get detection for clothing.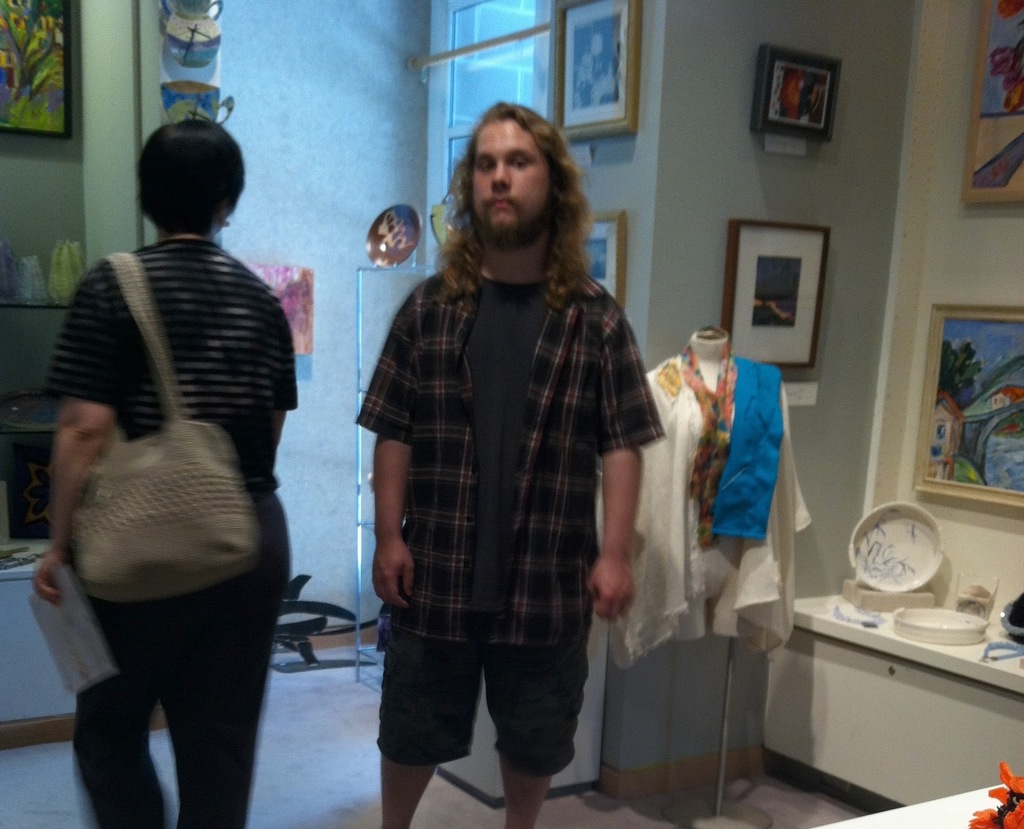
Detection: rect(594, 346, 820, 666).
